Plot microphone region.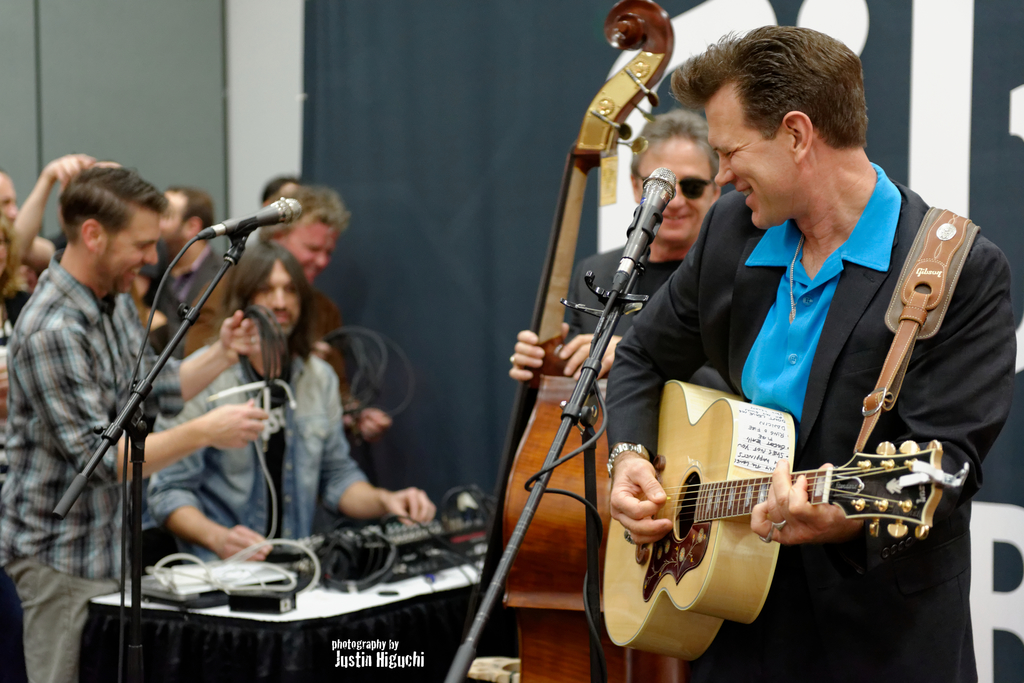
Plotted at select_region(189, 190, 309, 249).
